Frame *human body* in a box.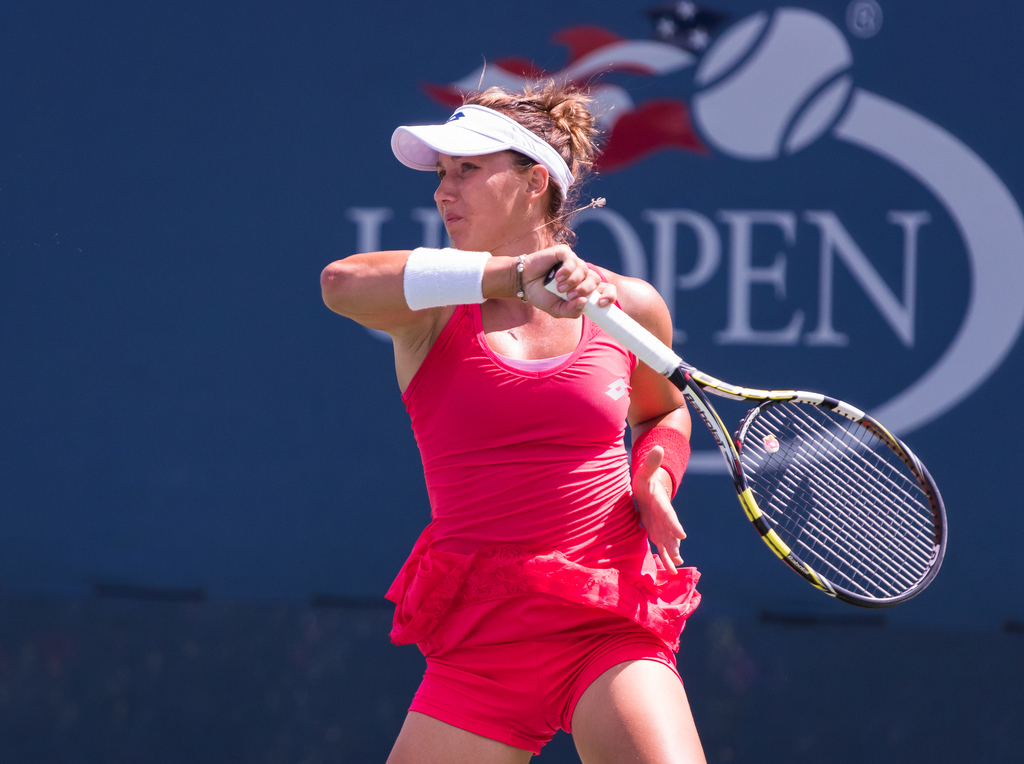
(338, 165, 708, 738).
